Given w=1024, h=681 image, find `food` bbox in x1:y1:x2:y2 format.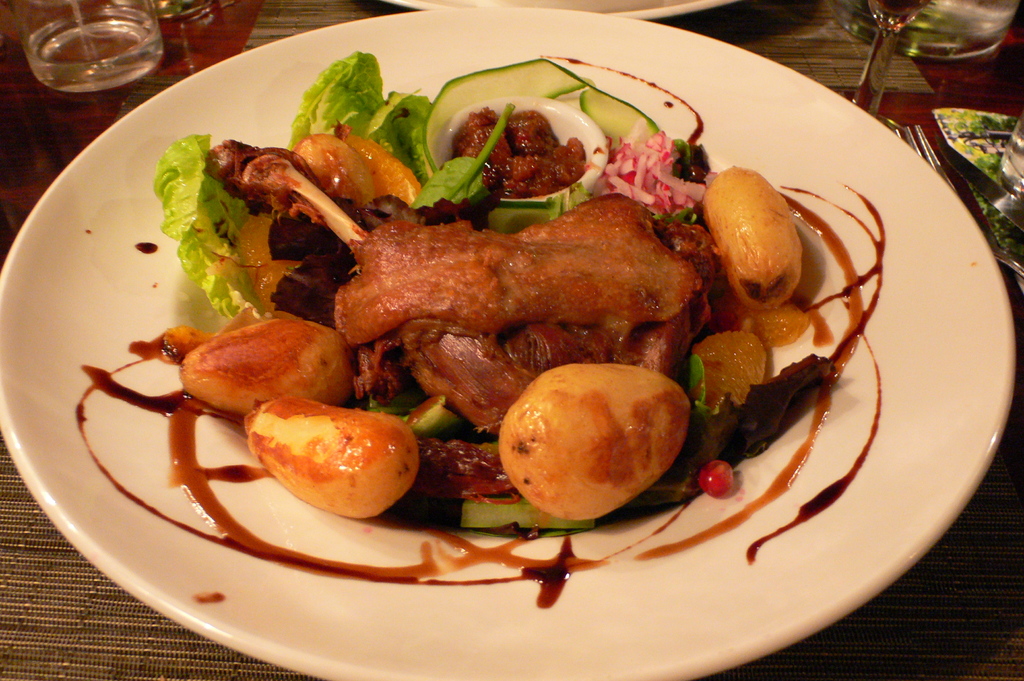
492:350:691:515.
